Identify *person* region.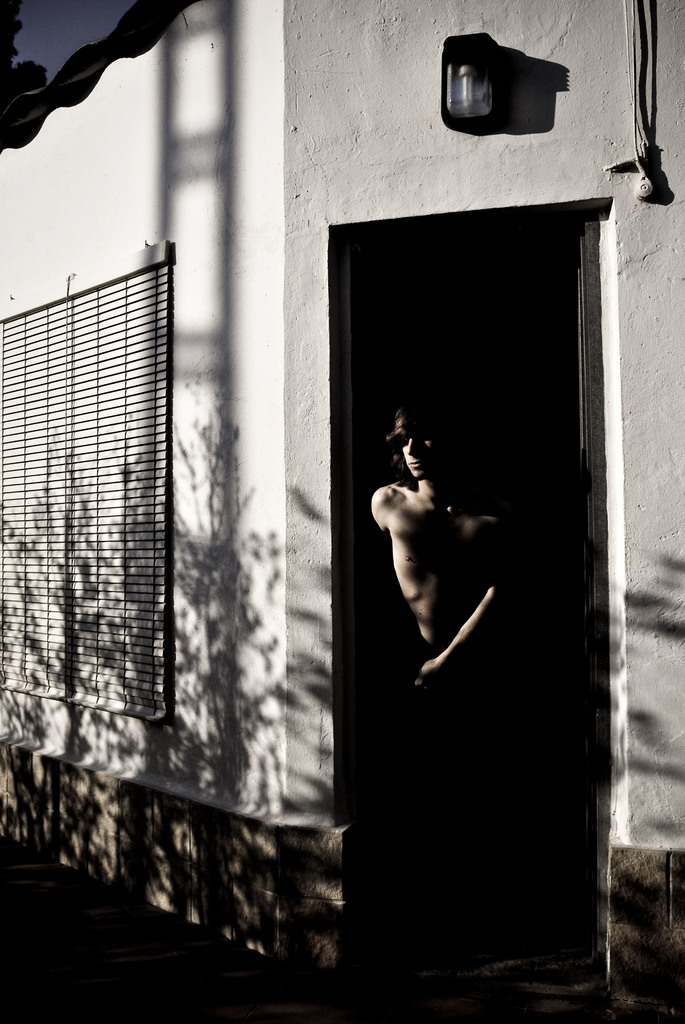
Region: 359:397:522:704.
